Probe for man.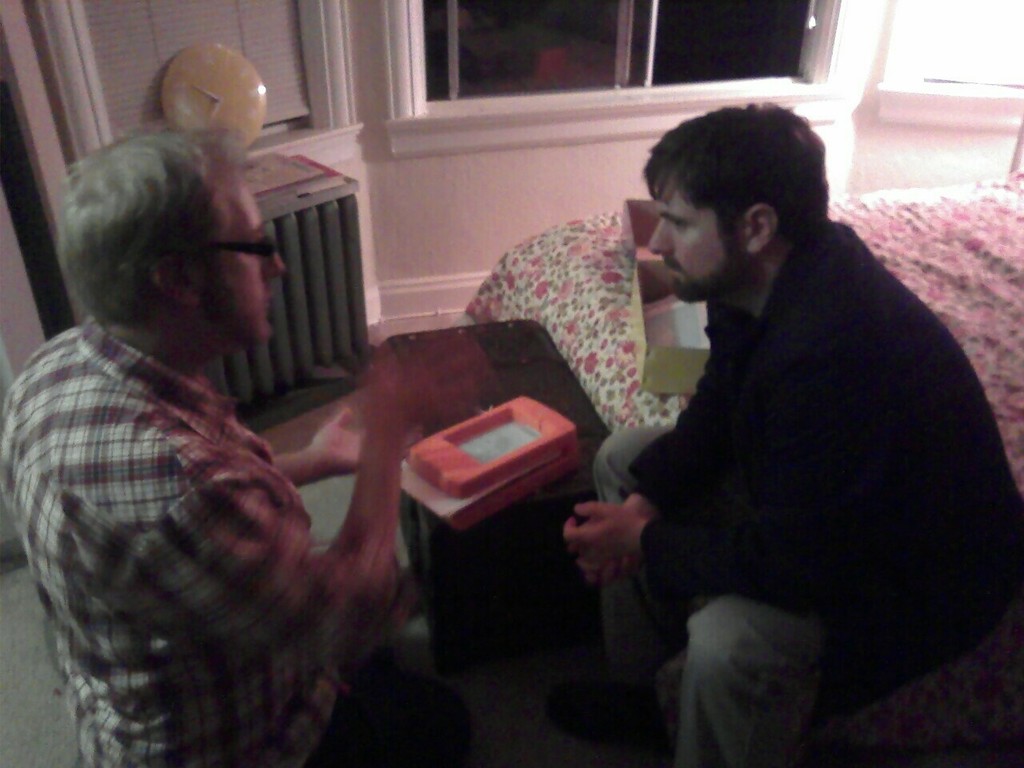
Probe result: select_region(518, 99, 1002, 735).
